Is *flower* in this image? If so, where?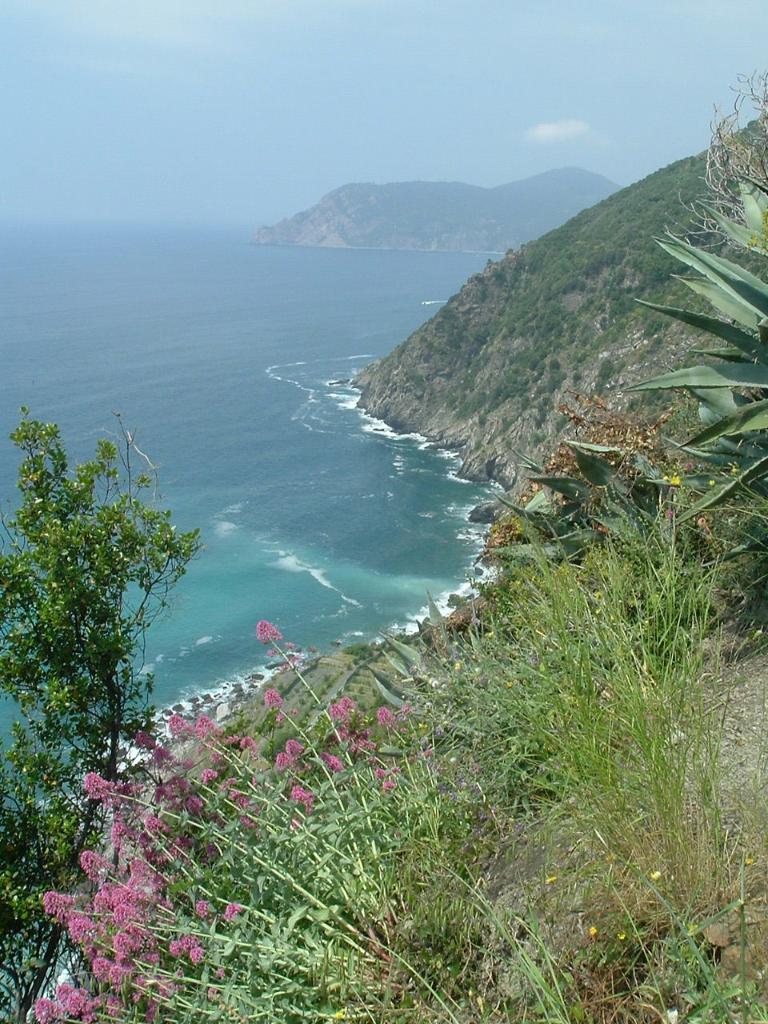
Yes, at 543:874:563:888.
